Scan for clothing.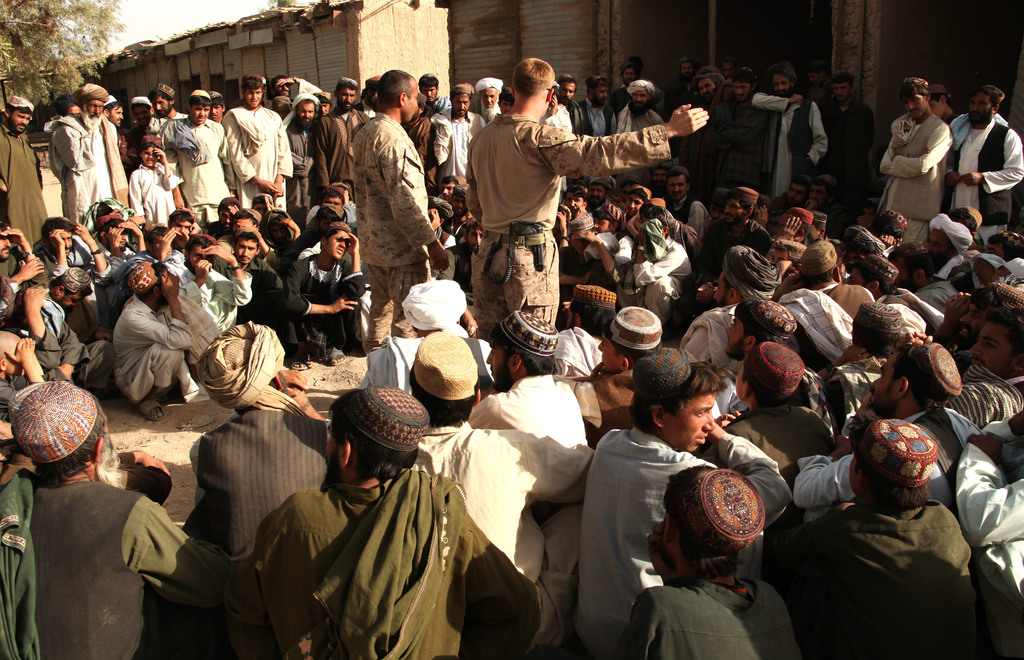
Scan result: (281, 122, 325, 239).
